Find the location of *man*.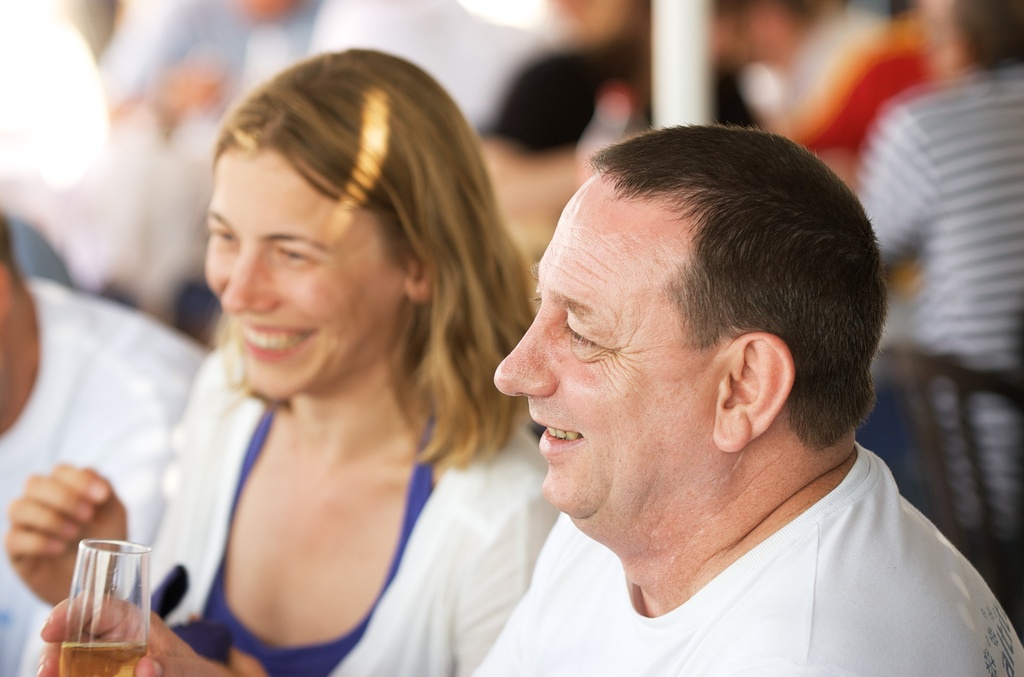
Location: crop(465, 0, 764, 212).
